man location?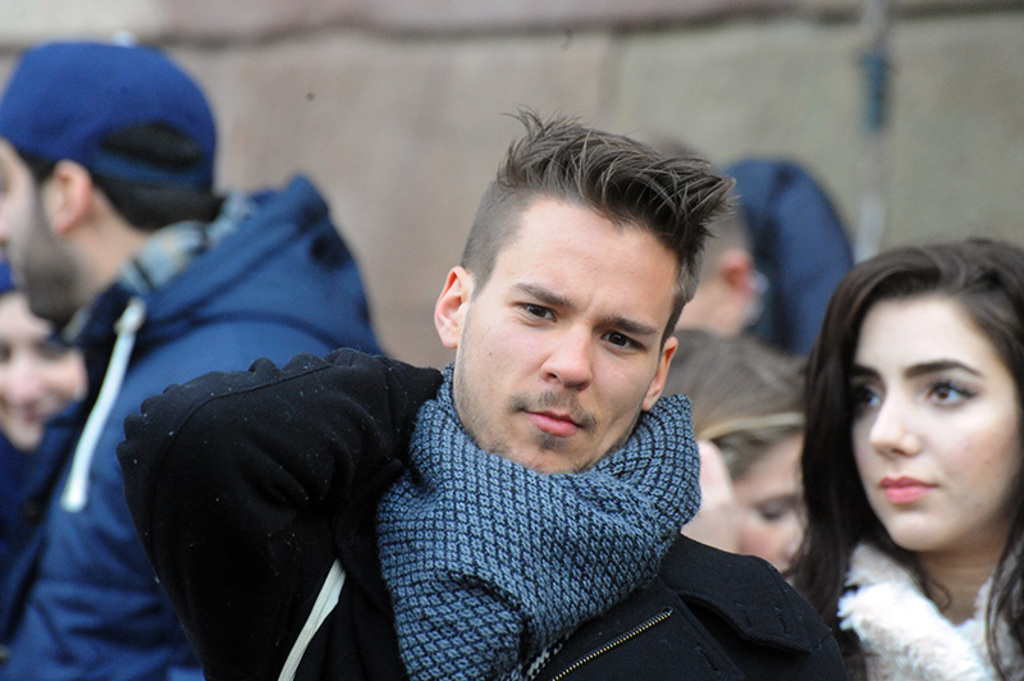
select_region(106, 97, 864, 680)
